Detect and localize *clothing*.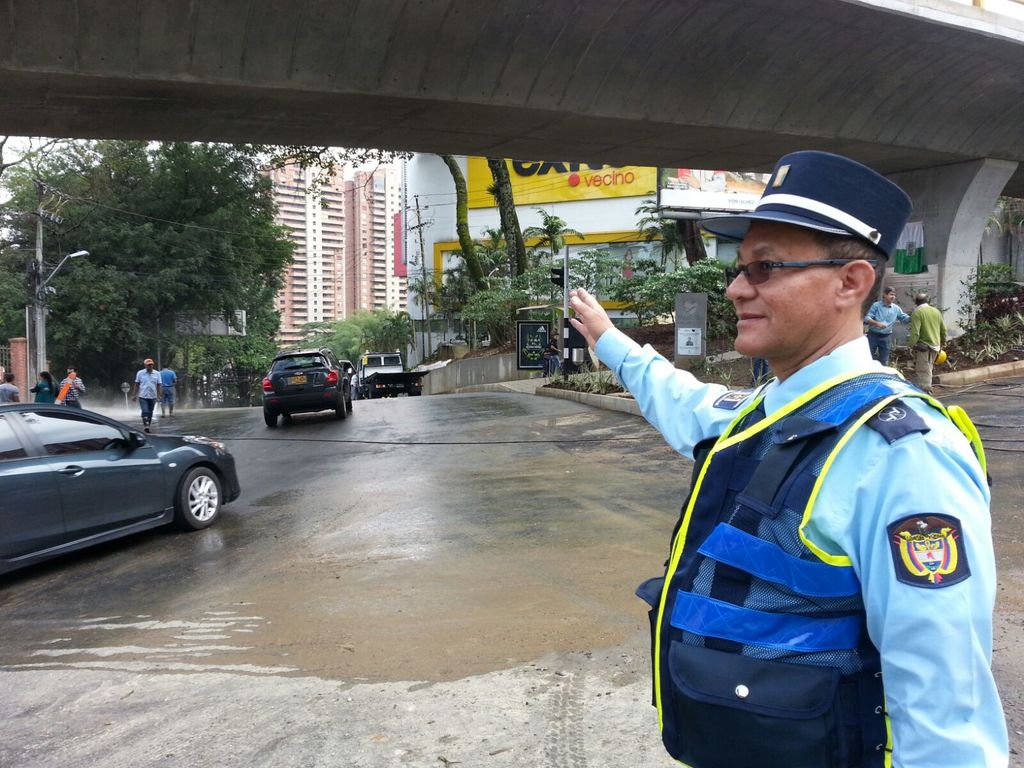
Localized at 0 380 19 404.
